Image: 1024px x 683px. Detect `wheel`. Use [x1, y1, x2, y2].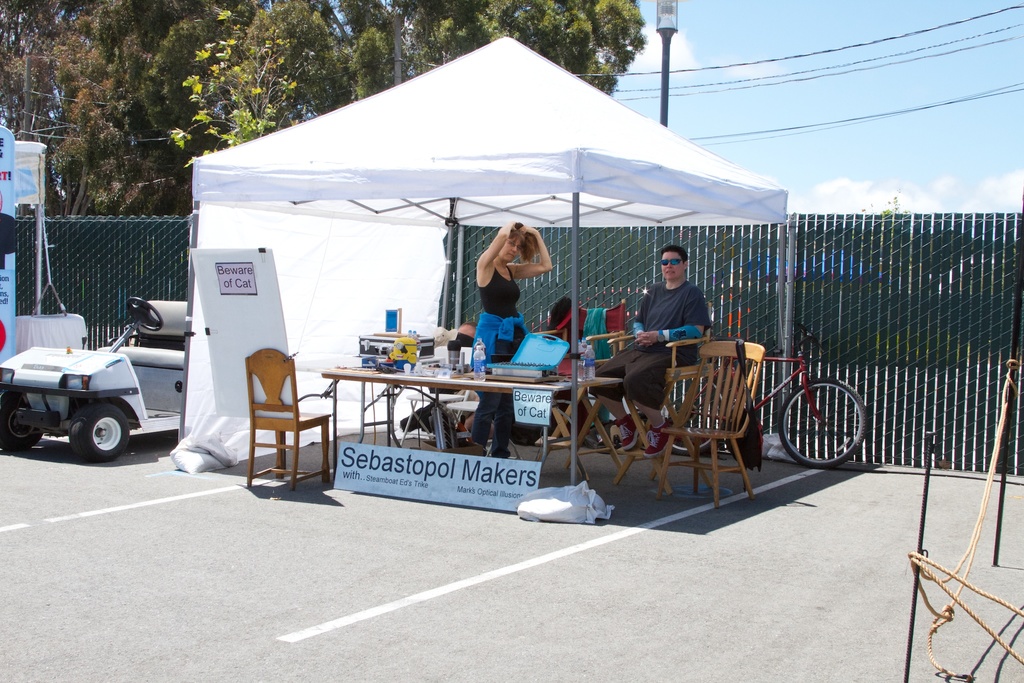
[646, 374, 717, 457].
